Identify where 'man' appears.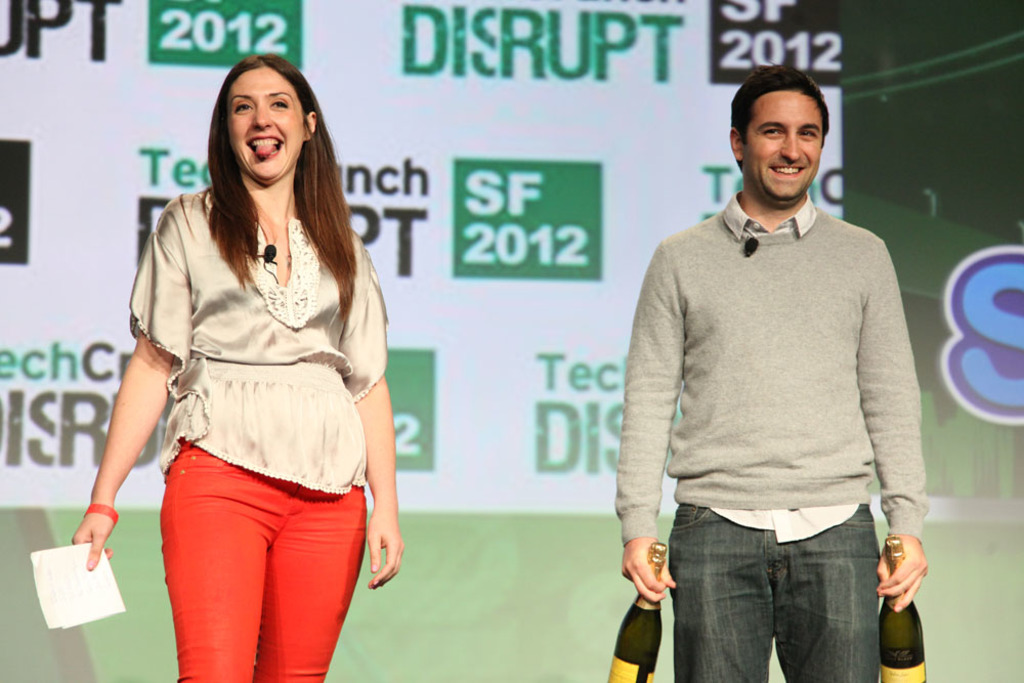
Appears at left=611, top=59, right=930, bottom=682.
